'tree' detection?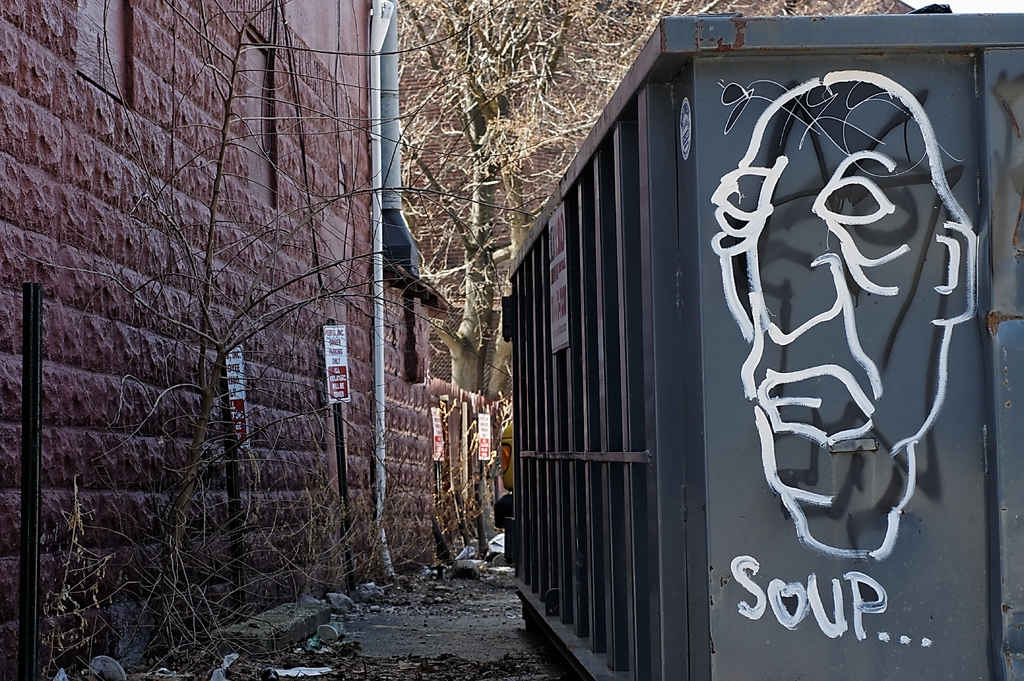
left=393, top=0, right=899, bottom=558
